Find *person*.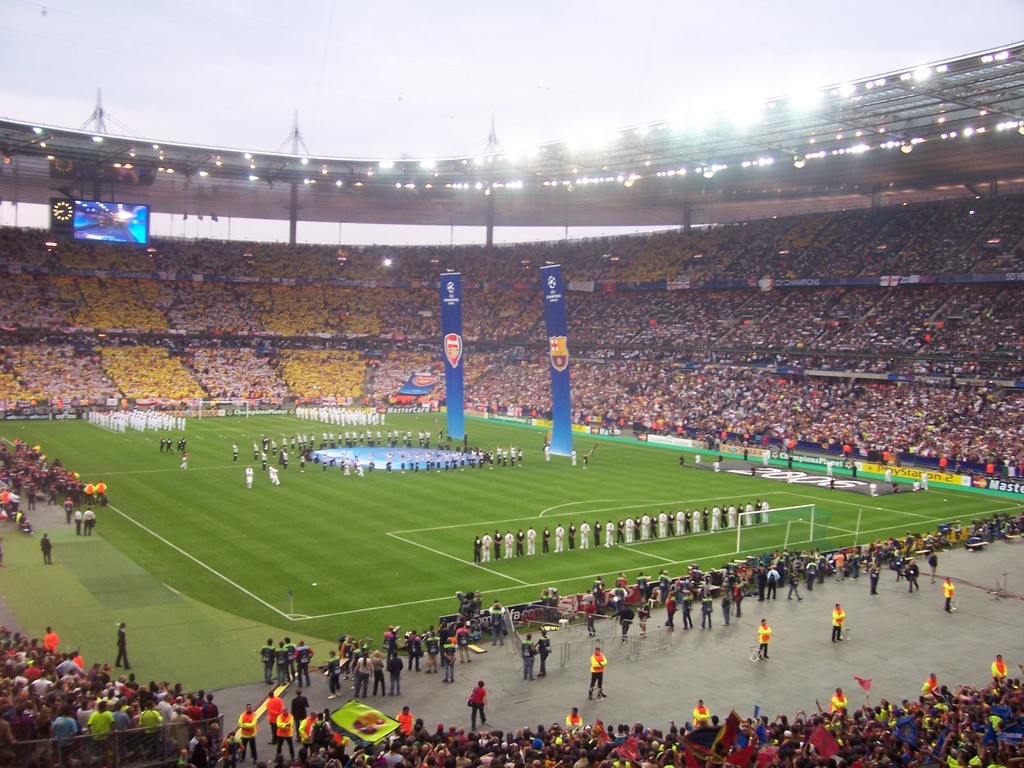
{"x1": 829, "y1": 599, "x2": 847, "y2": 641}.
